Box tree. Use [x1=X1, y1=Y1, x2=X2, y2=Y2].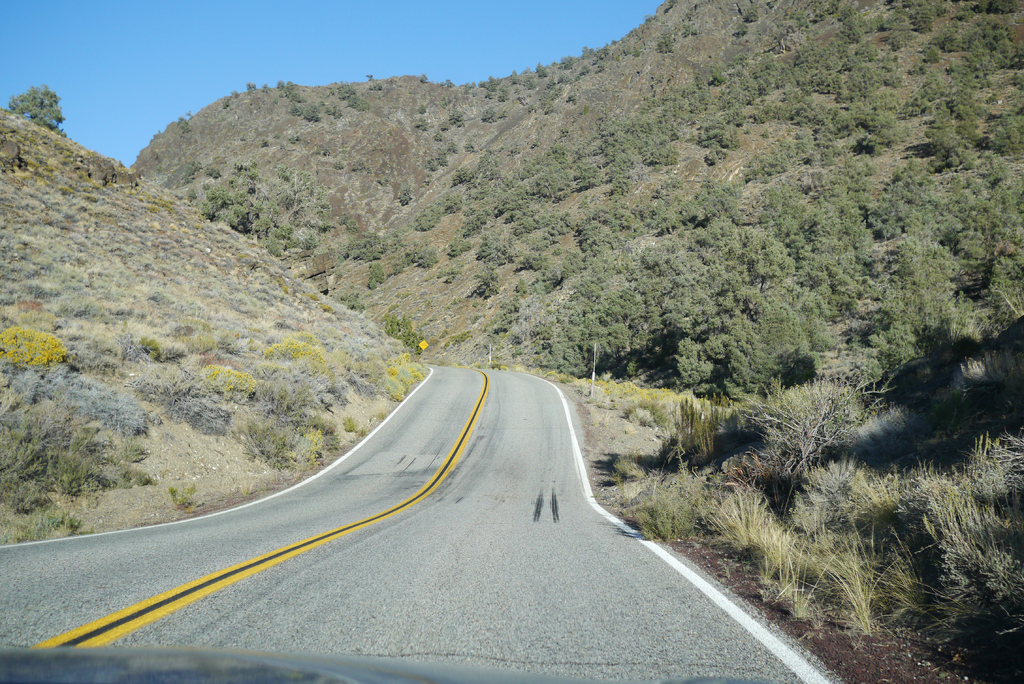
[x1=198, y1=158, x2=342, y2=263].
